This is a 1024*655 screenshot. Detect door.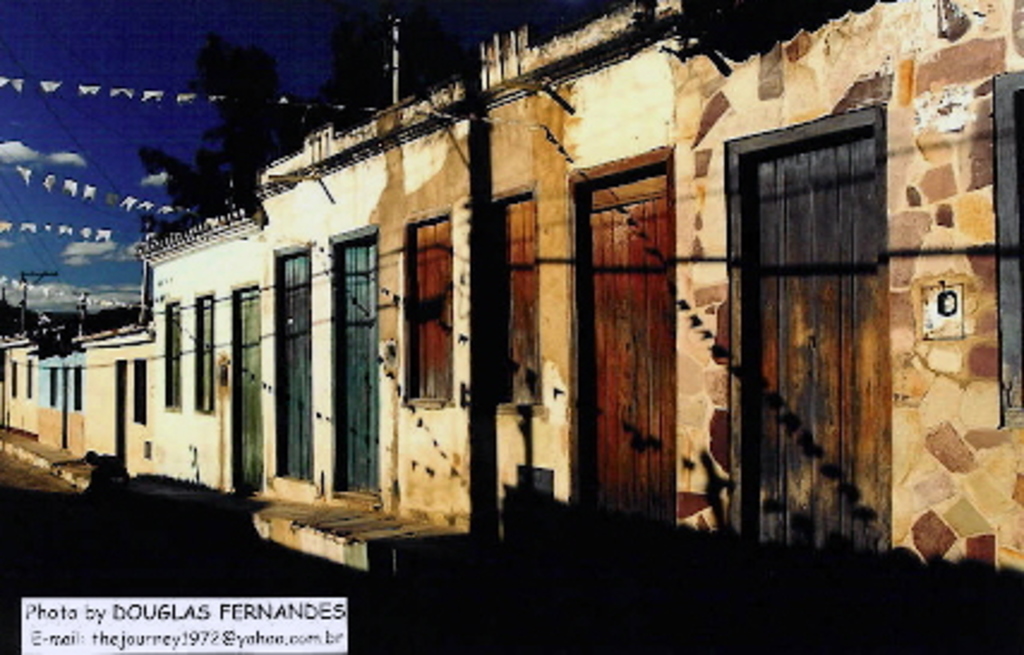
bbox=[276, 257, 307, 477].
